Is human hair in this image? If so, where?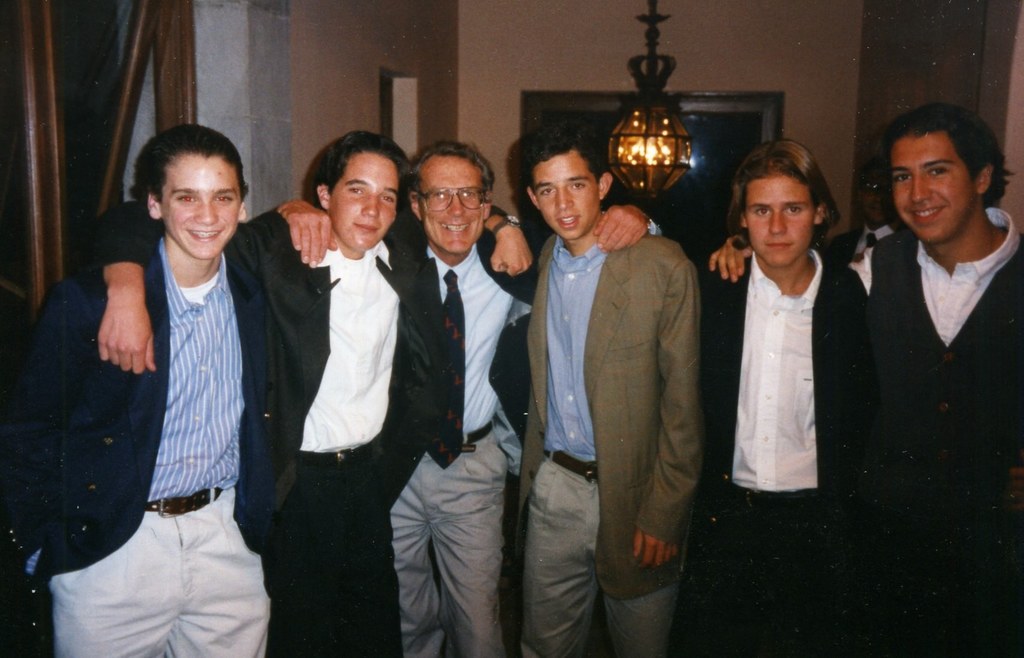
Yes, at [132,123,250,238].
